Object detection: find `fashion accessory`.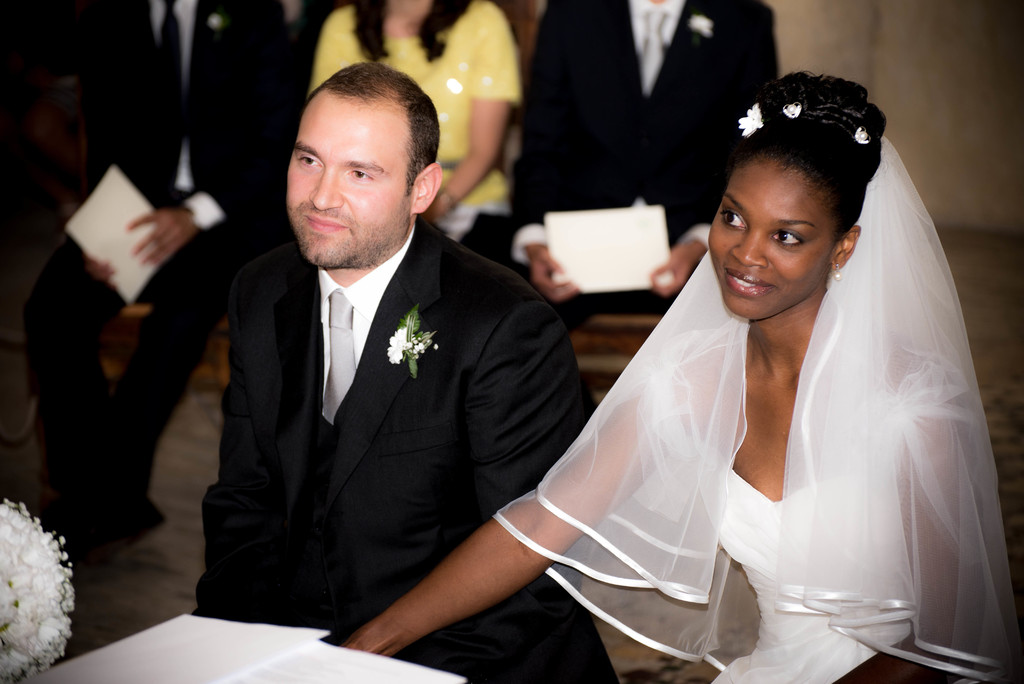
[159,0,185,184].
